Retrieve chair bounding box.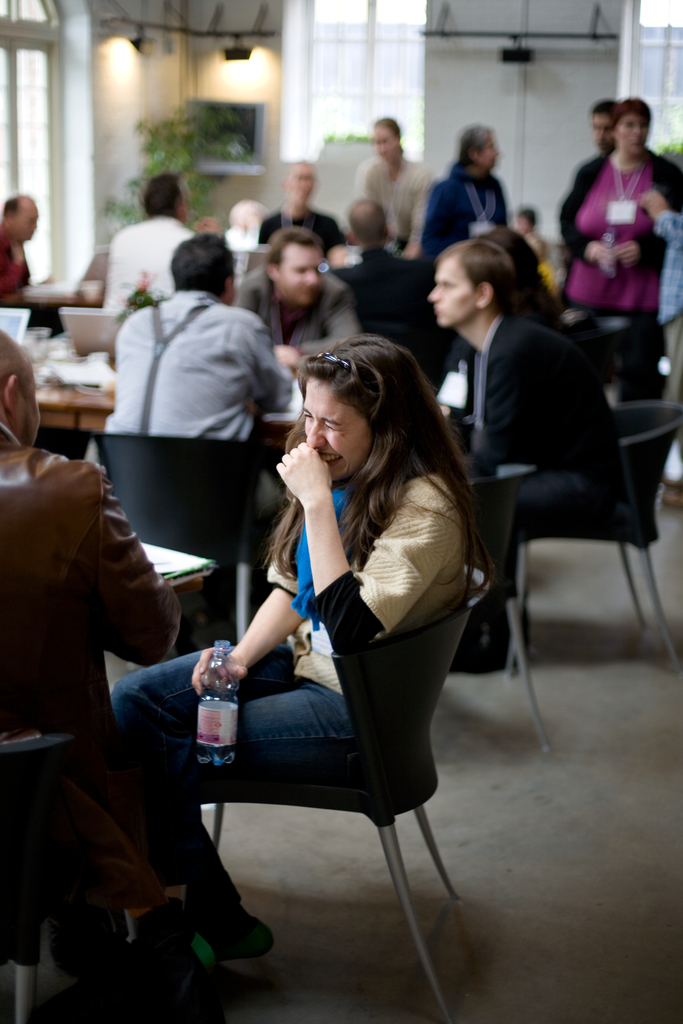
Bounding box: bbox=(500, 401, 682, 672).
